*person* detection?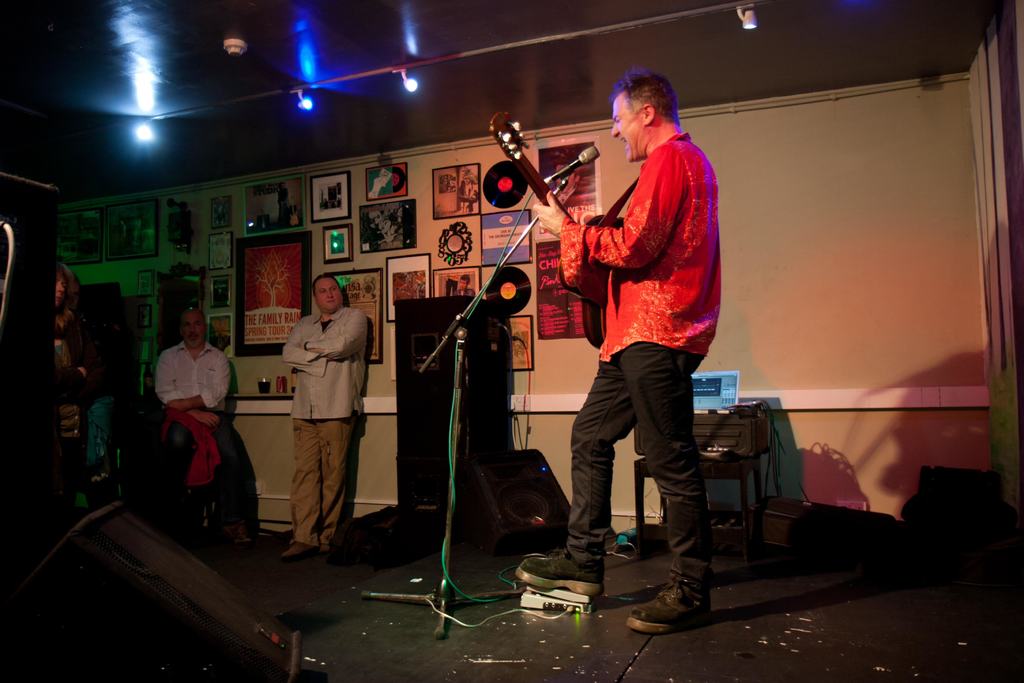
[x1=152, y1=306, x2=246, y2=543]
